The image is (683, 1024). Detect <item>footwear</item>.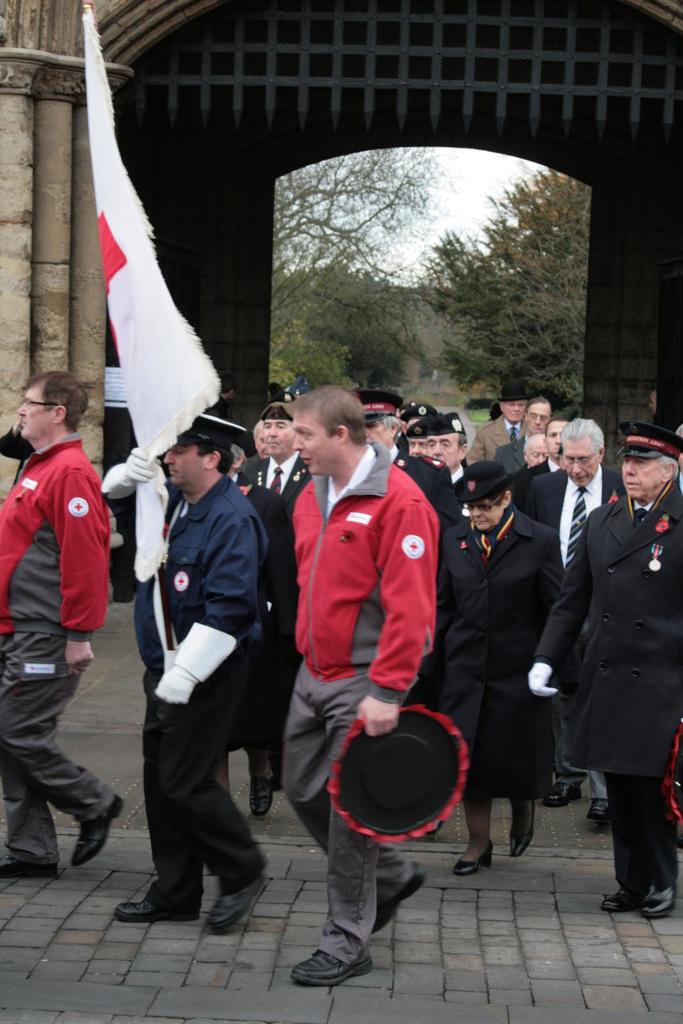
Detection: crop(600, 883, 676, 920).
